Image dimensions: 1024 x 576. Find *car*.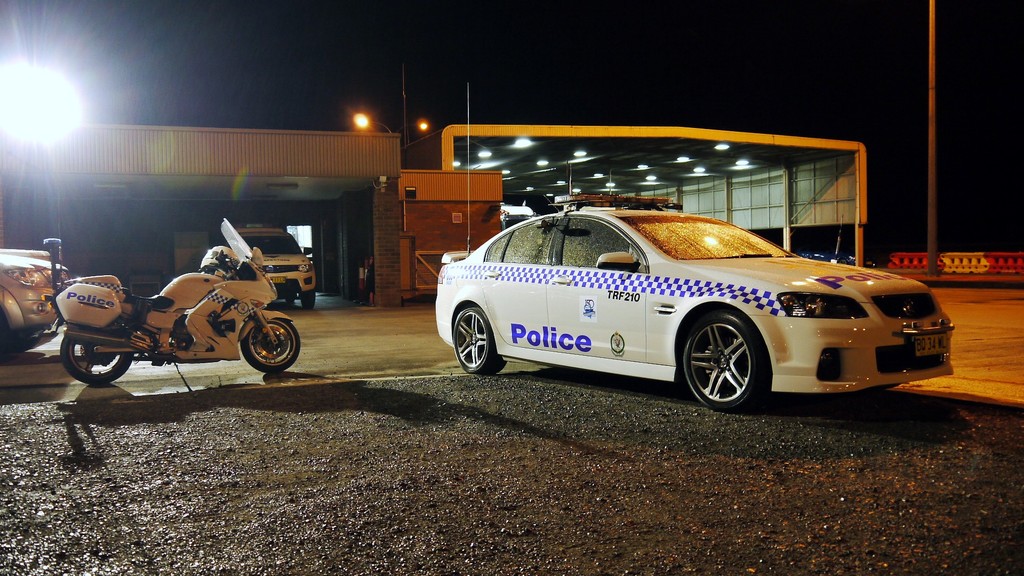
detection(227, 221, 321, 312).
